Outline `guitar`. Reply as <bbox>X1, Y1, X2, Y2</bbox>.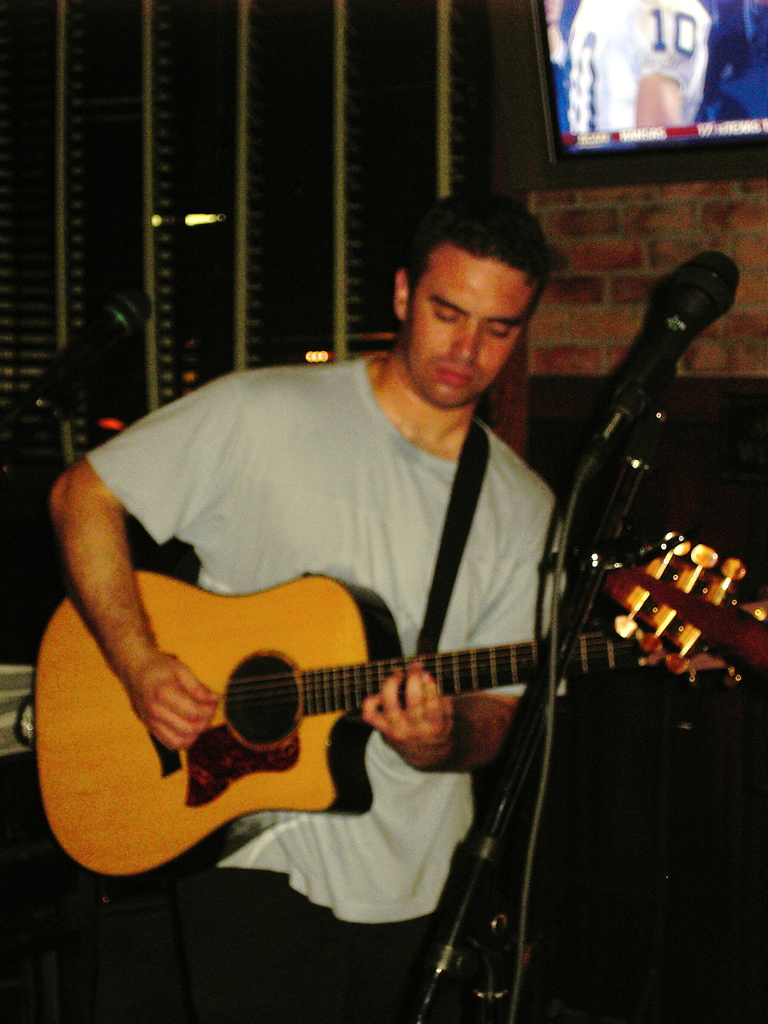
<bbox>22, 564, 767, 893</bbox>.
